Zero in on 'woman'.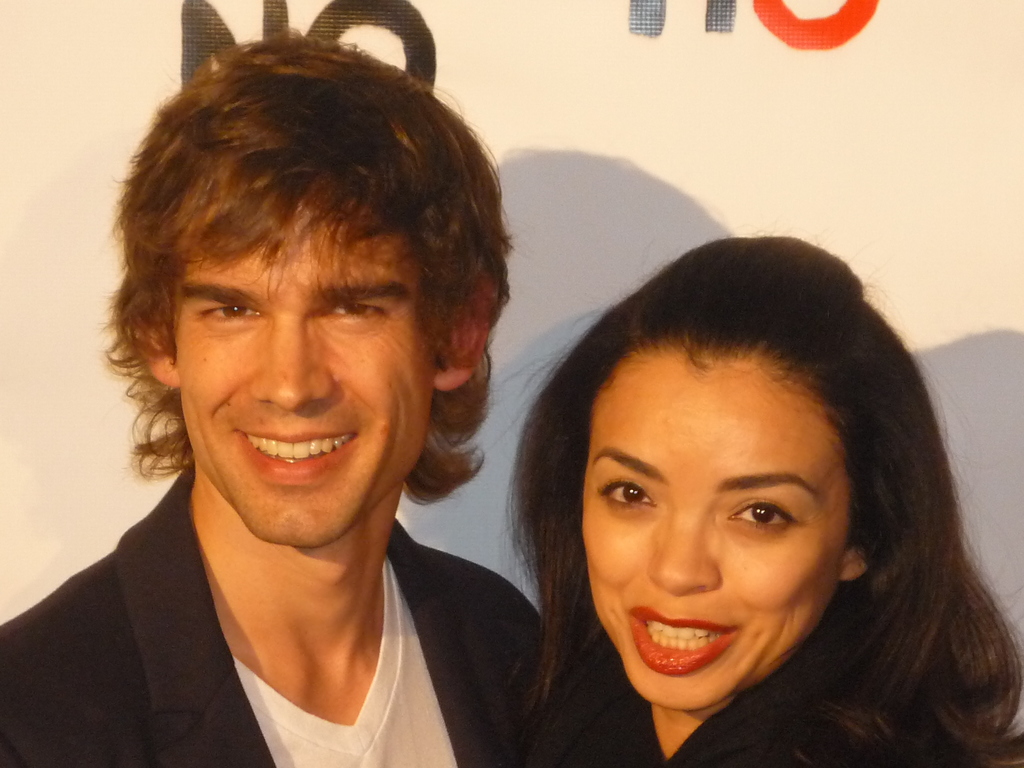
Zeroed in: 438,188,1023,767.
